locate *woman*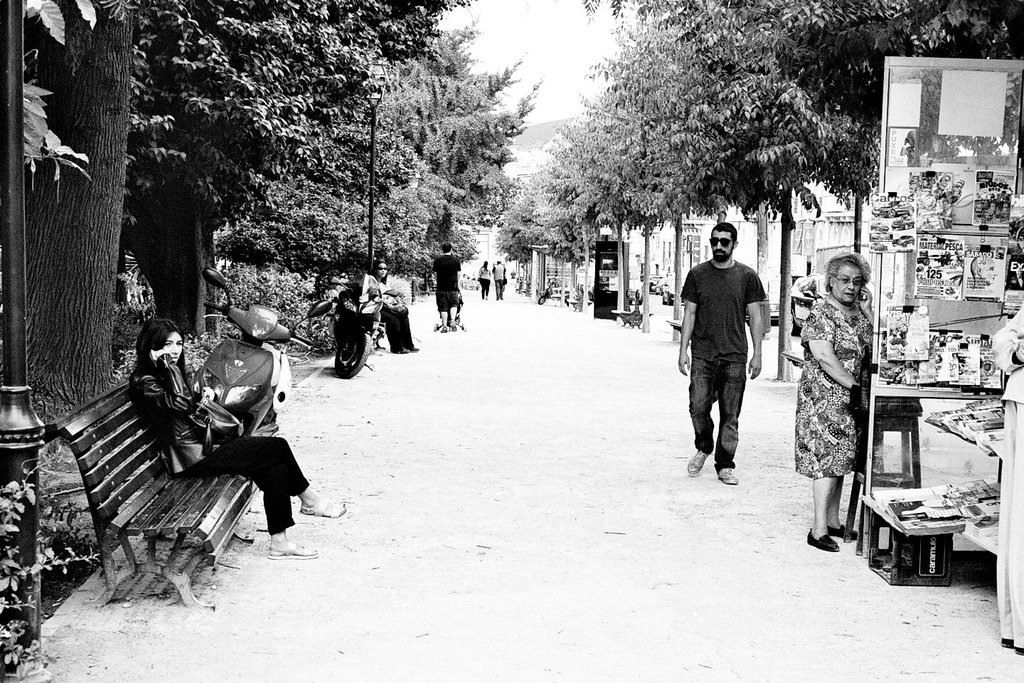
BBox(802, 234, 891, 551)
